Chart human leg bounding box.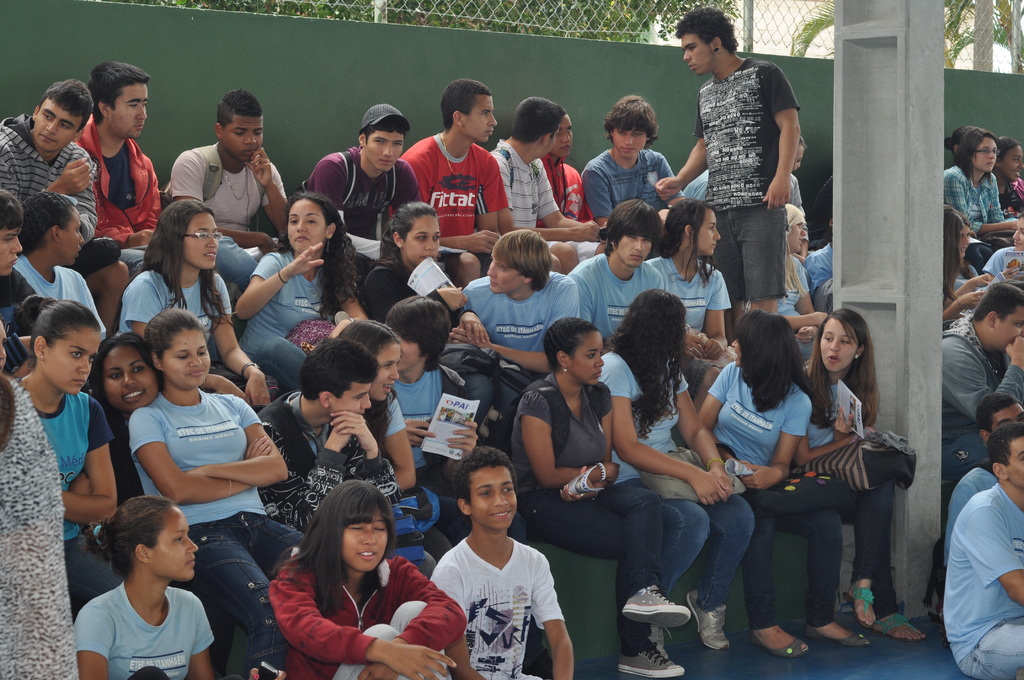
Charted: bbox=[252, 336, 312, 389].
